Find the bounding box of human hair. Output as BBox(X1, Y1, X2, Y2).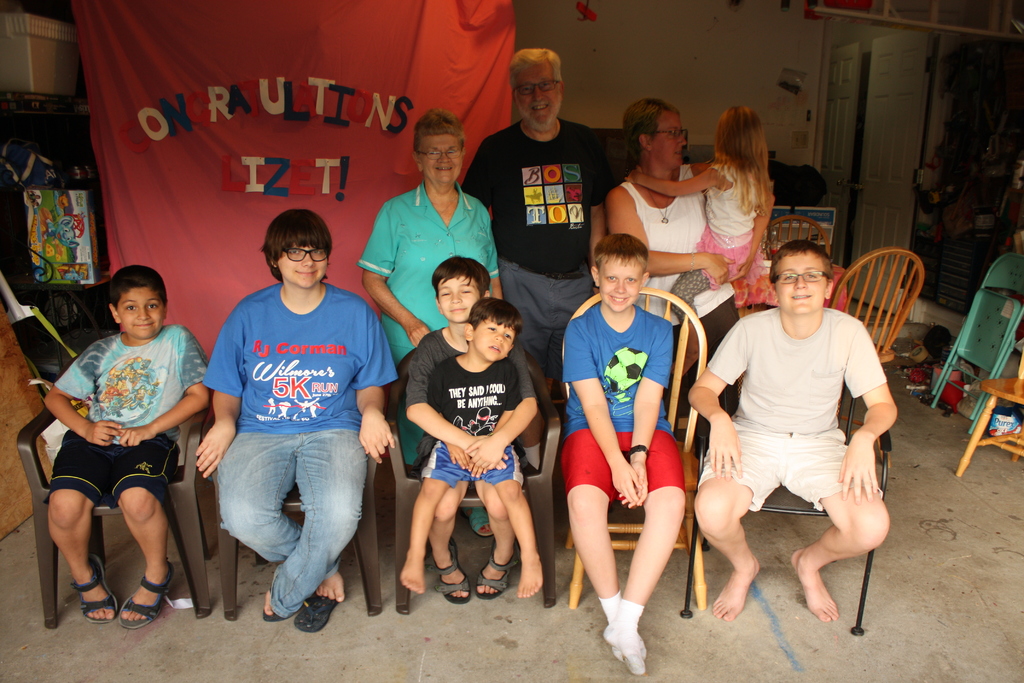
BBox(618, 95, 681, 157).
